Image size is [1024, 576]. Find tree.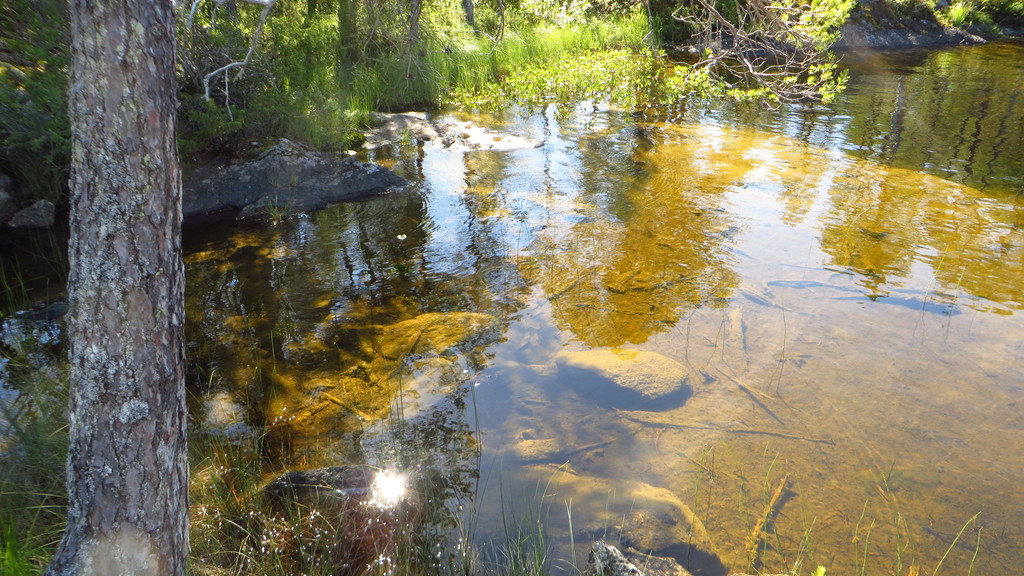
BBox(22, 20, 205, 558).
